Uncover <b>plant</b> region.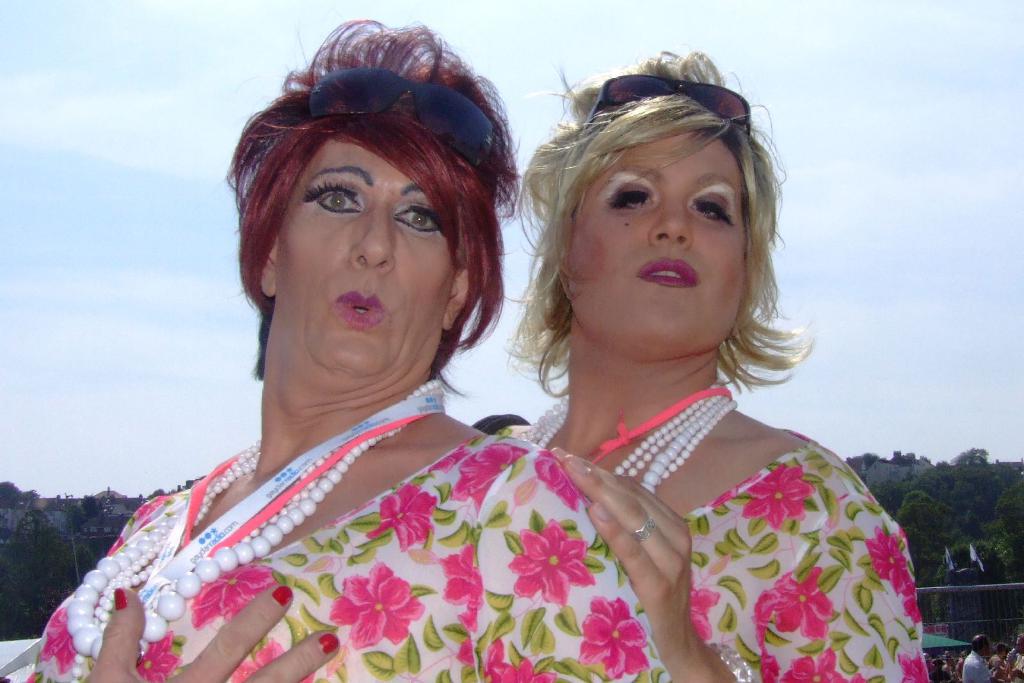
Uncovered: locate(863, 453, 1023, 632).
